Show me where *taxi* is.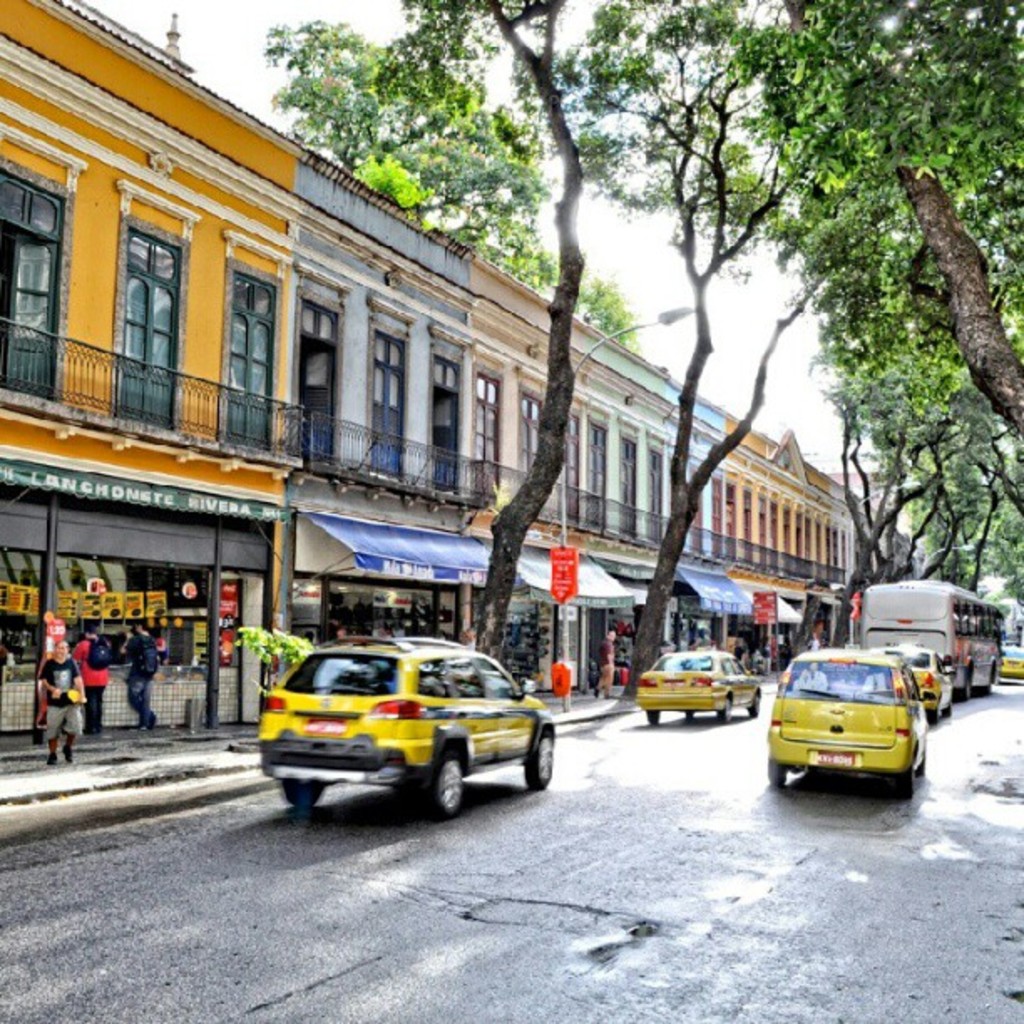
*taxi* is at box(765, 649, 930, 806).
